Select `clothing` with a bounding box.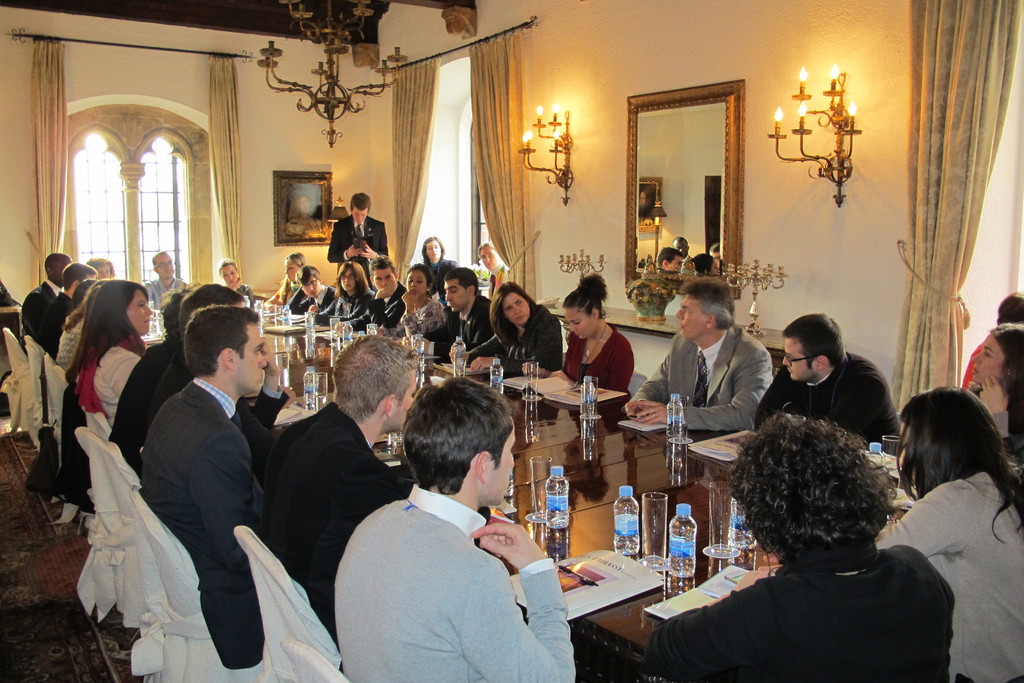
x1=138, y1=276, x2=186, y2=309.
